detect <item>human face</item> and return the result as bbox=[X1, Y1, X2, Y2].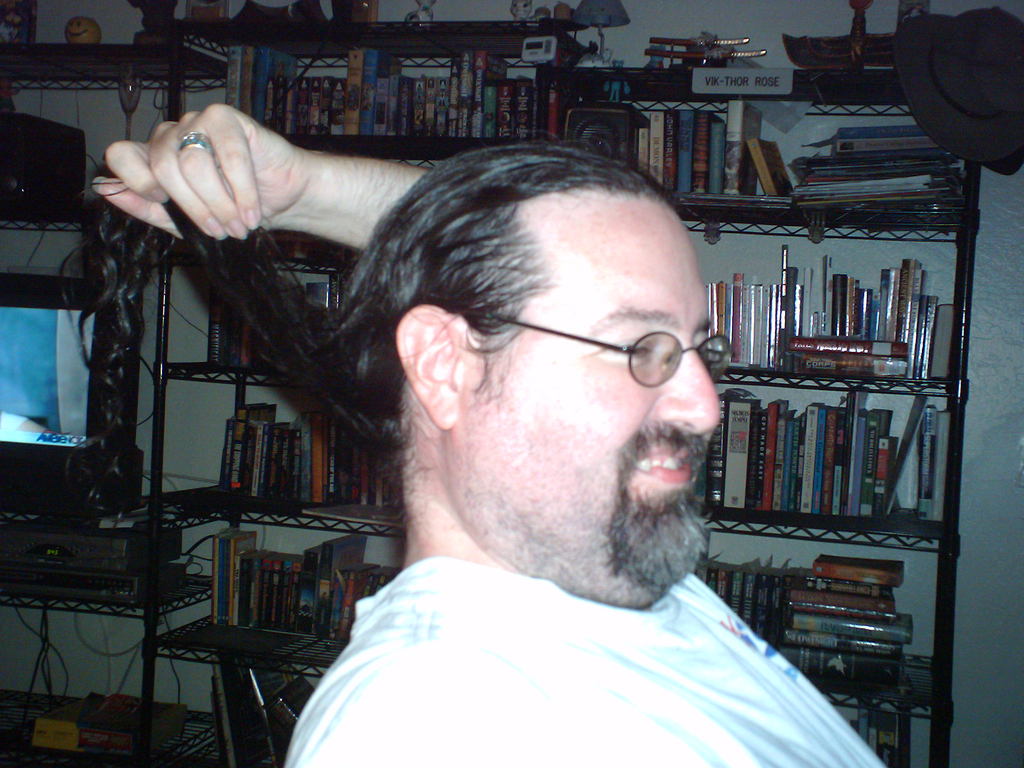
bbox=[461, 188, 724, 614].
